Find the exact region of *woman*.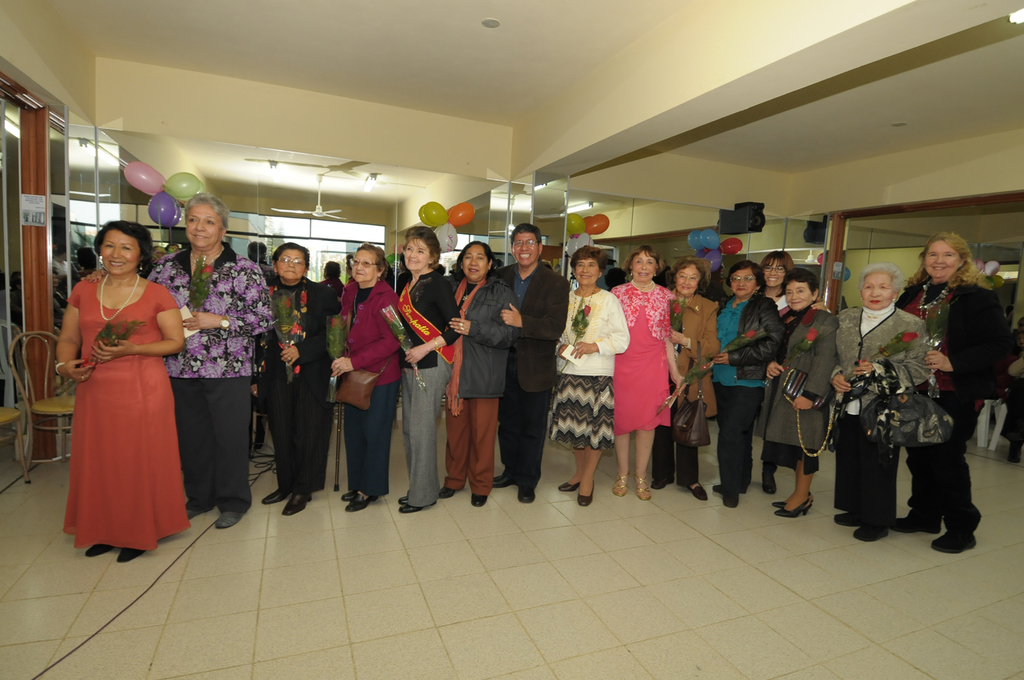
Exact region: [x1=54, y1=212, x2=190, y2=560].
